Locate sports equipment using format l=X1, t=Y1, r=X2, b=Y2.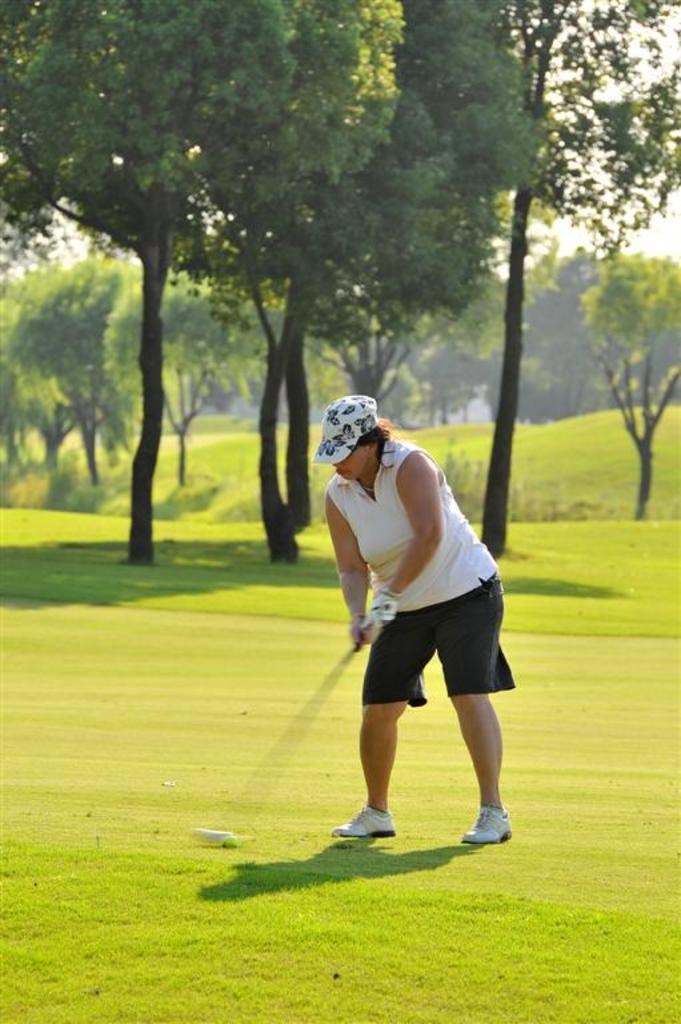
l=365, t=587, r=398, b=644.
